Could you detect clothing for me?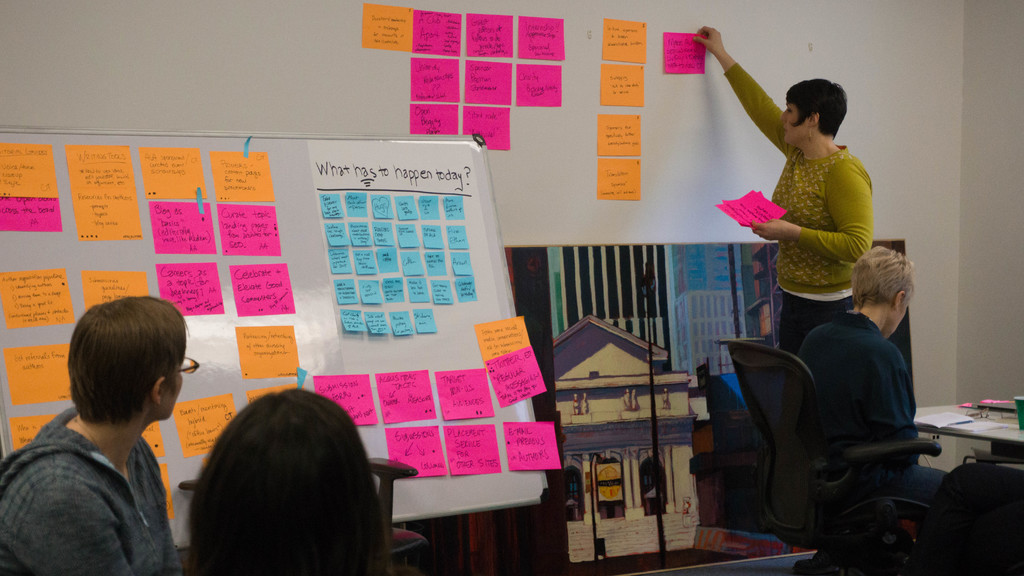
Detection result: left=729, top=59, right=877, bottom=364.
